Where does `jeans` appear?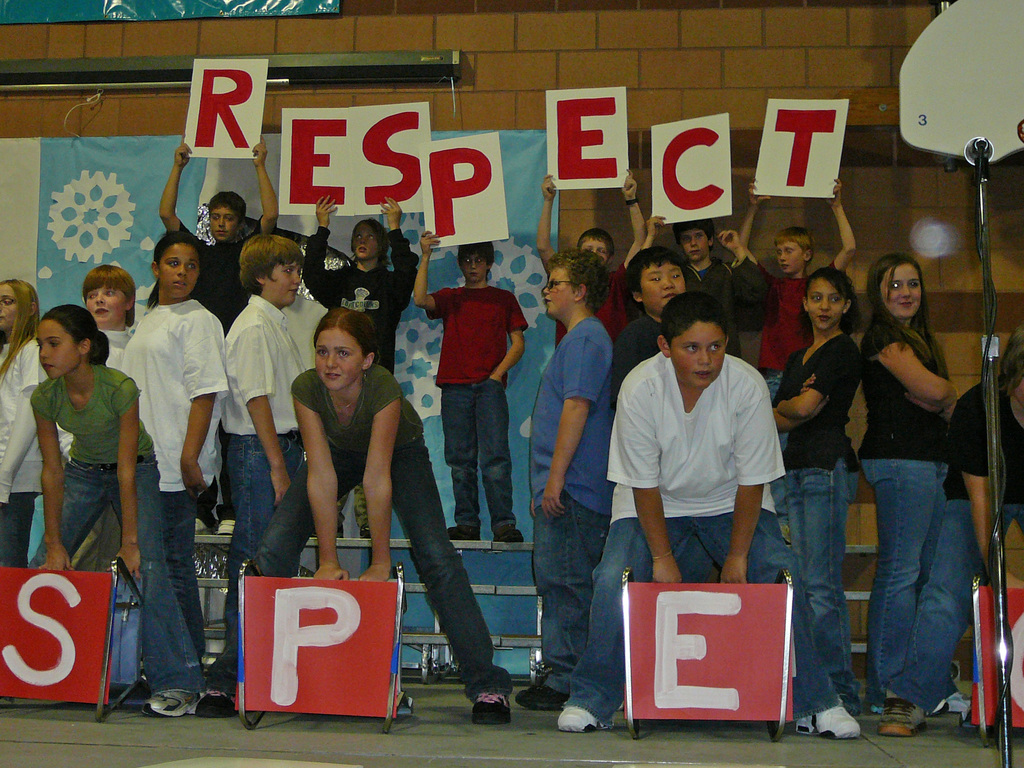
Appears at [536, 498, 614, 701].
